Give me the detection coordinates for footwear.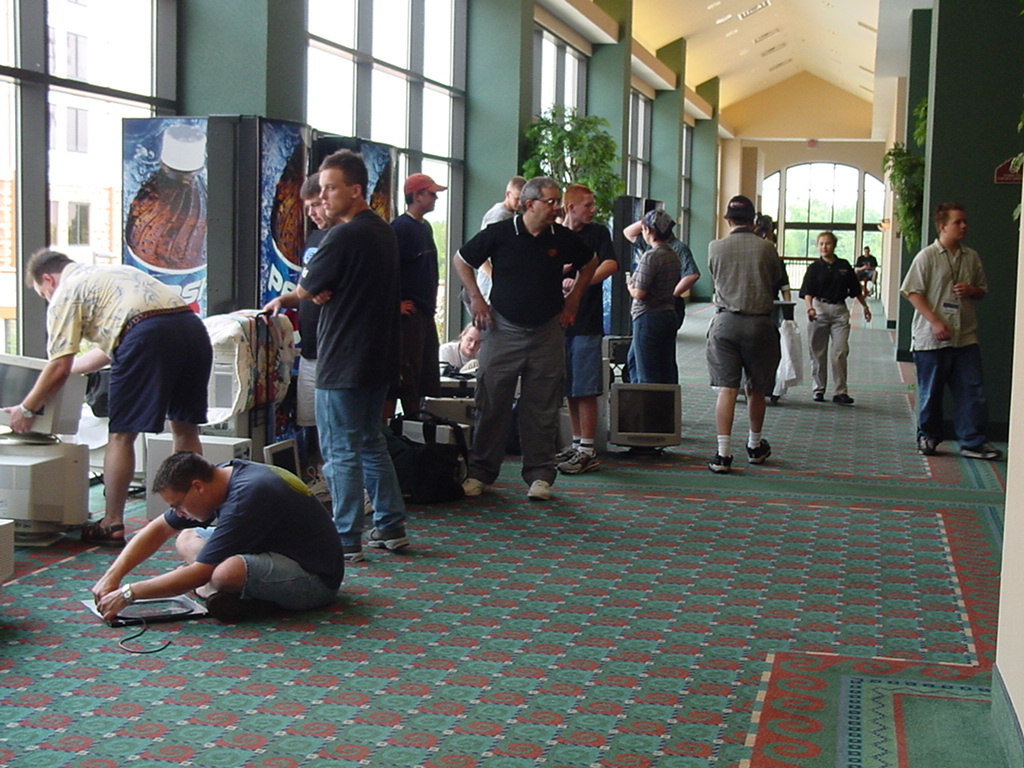
bbox=[913, 435, 939, 454].
